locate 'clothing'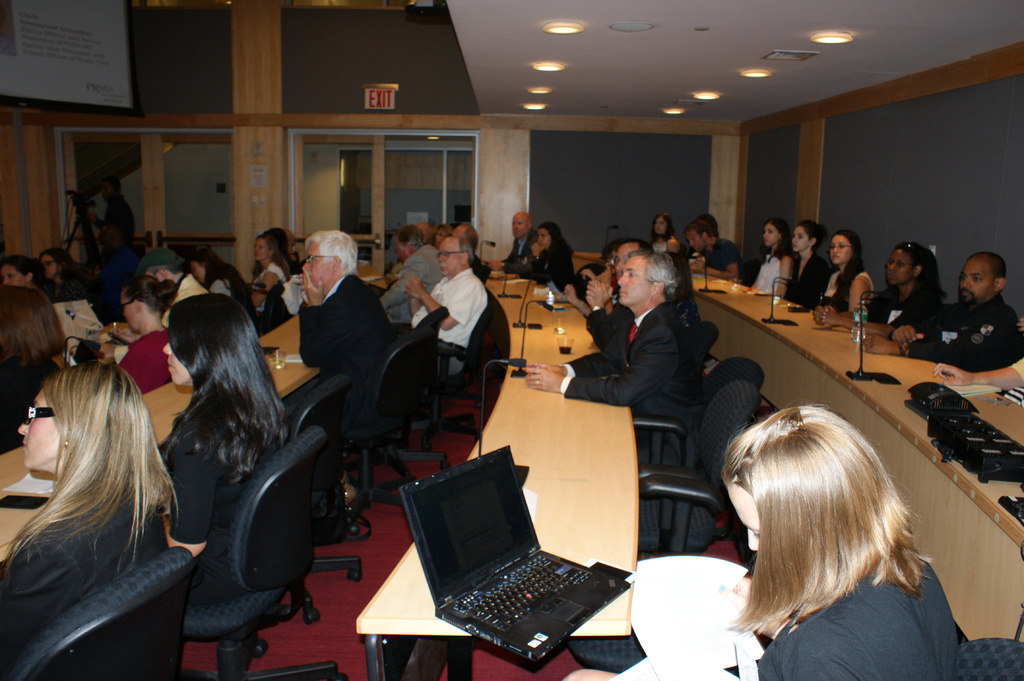
l=163, t=410, r=278, b=606
